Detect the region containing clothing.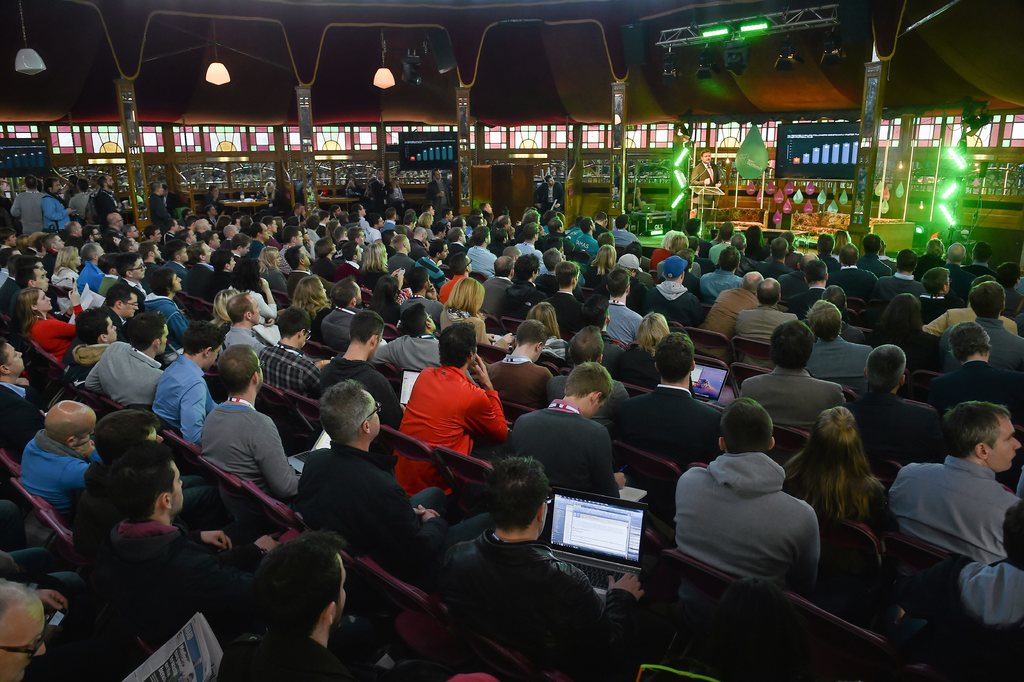
bbox(968, 264, 999, 281).
